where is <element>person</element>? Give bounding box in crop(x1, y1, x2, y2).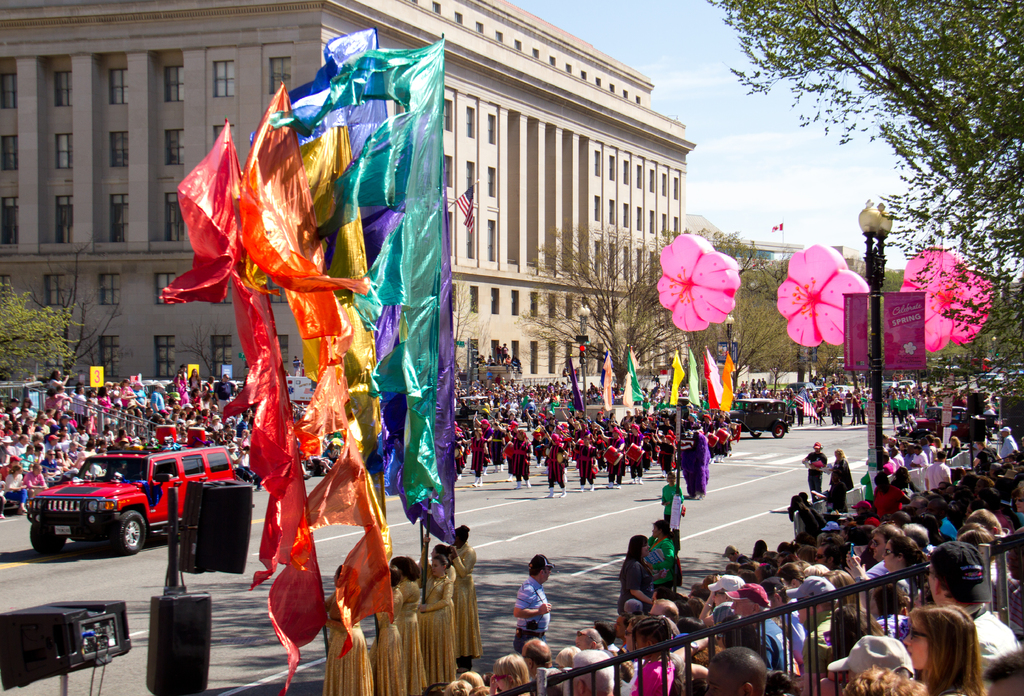
crop(757, 379, 760, 396).
